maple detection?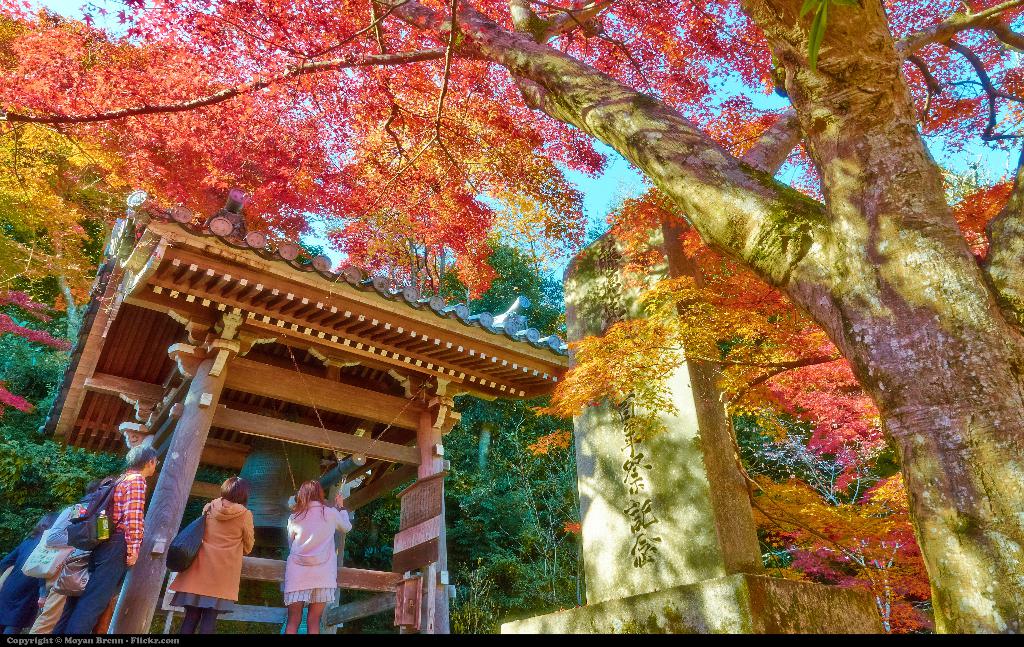
<box>0,0,1023,646</box>
